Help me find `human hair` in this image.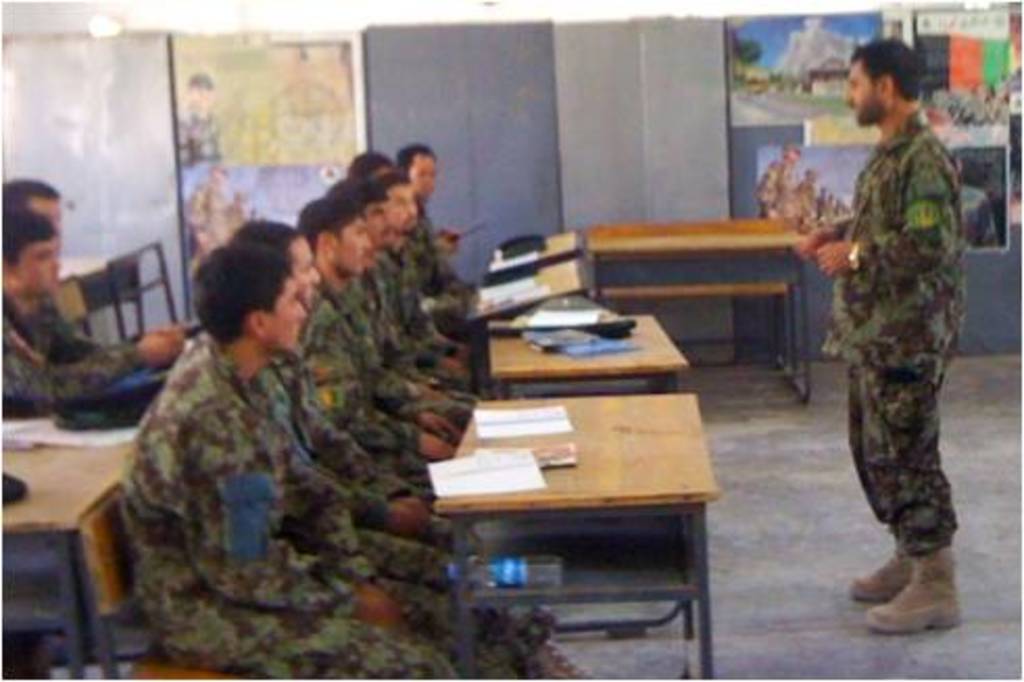
Found it: {"x1": 857, "y1": 35, "x2": 928, "y2": 102}.
